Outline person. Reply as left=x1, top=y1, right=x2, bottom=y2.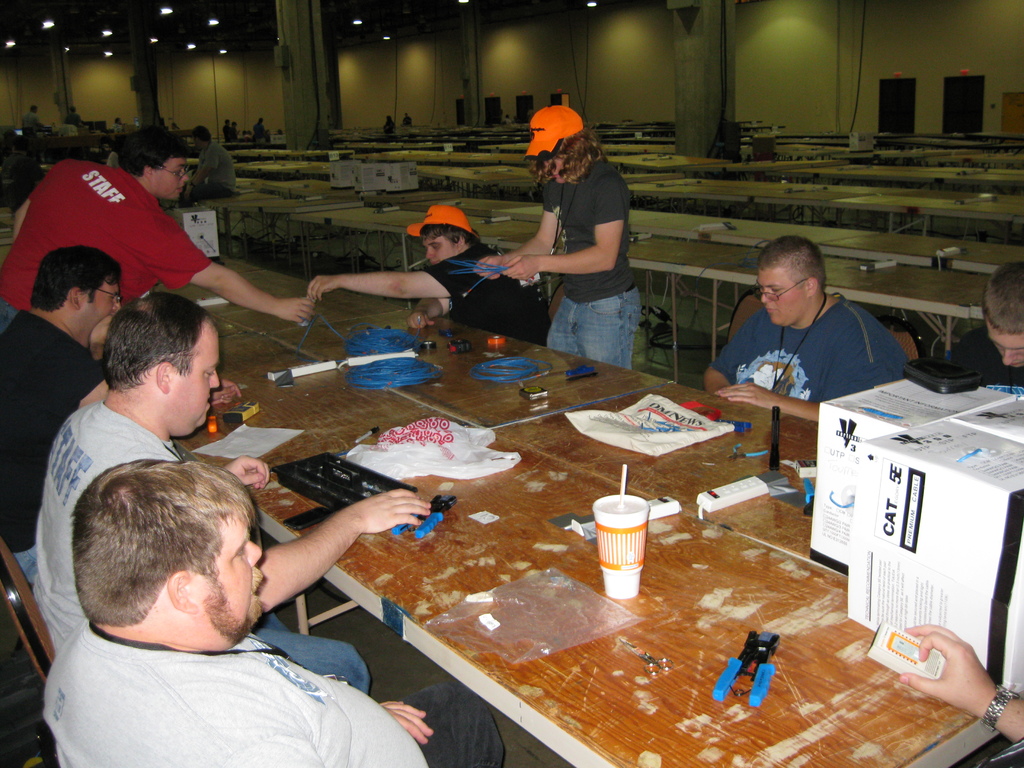
left=382, top=115, right=396, bottom=135.
